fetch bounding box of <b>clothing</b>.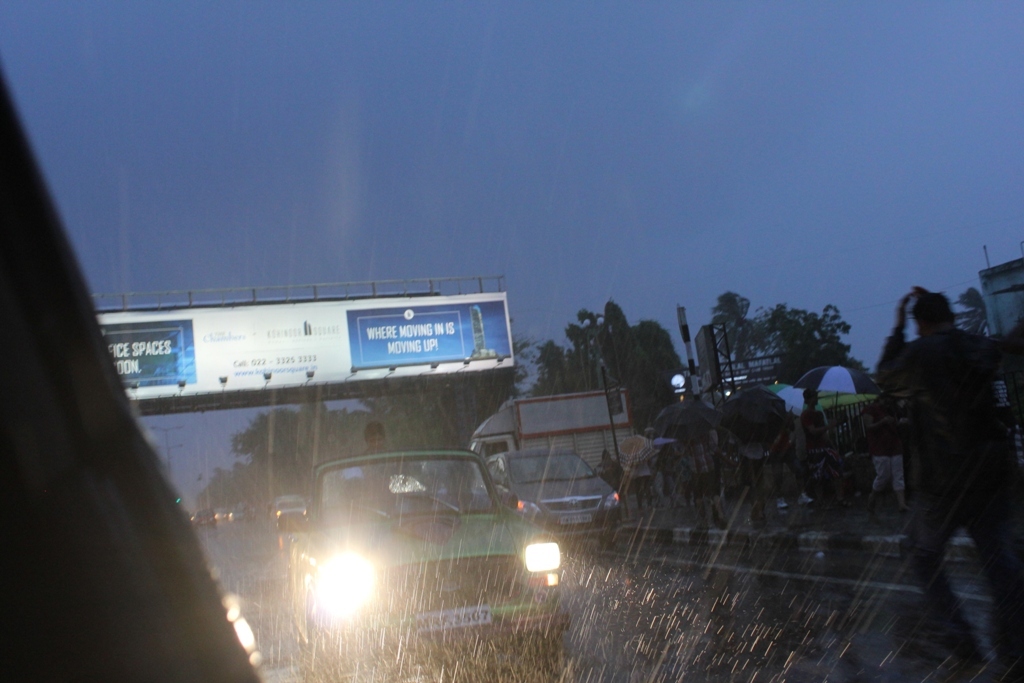
Bbox: crop(741, 435, 771, 493).
